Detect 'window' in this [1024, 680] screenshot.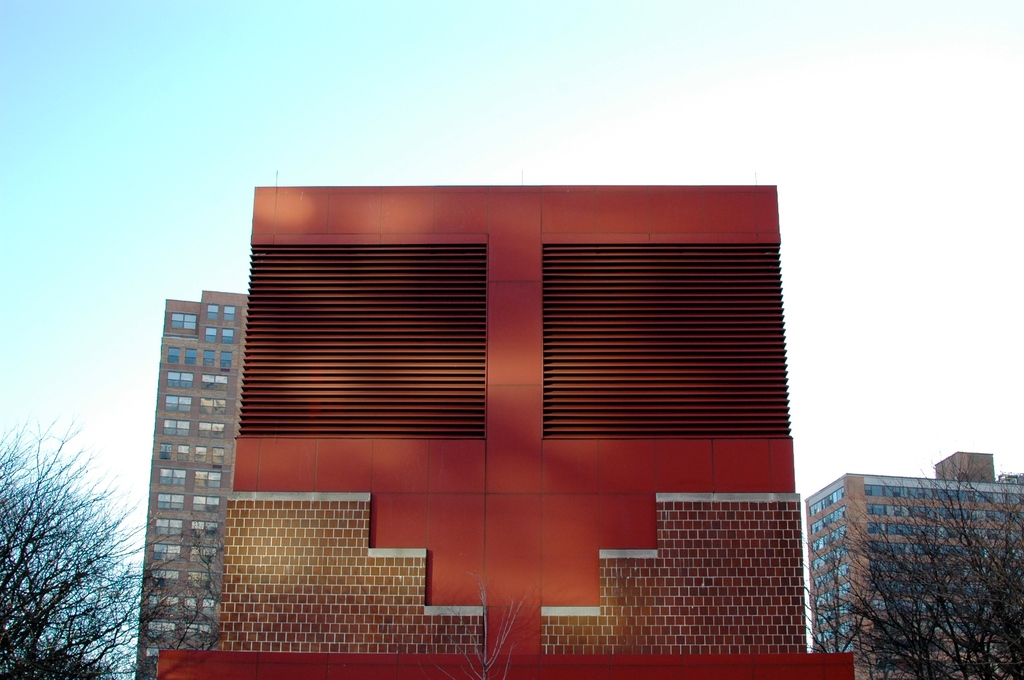
Detection: {"x1": 155, "y1": 540, "x2": 181, "y2": 562}.
